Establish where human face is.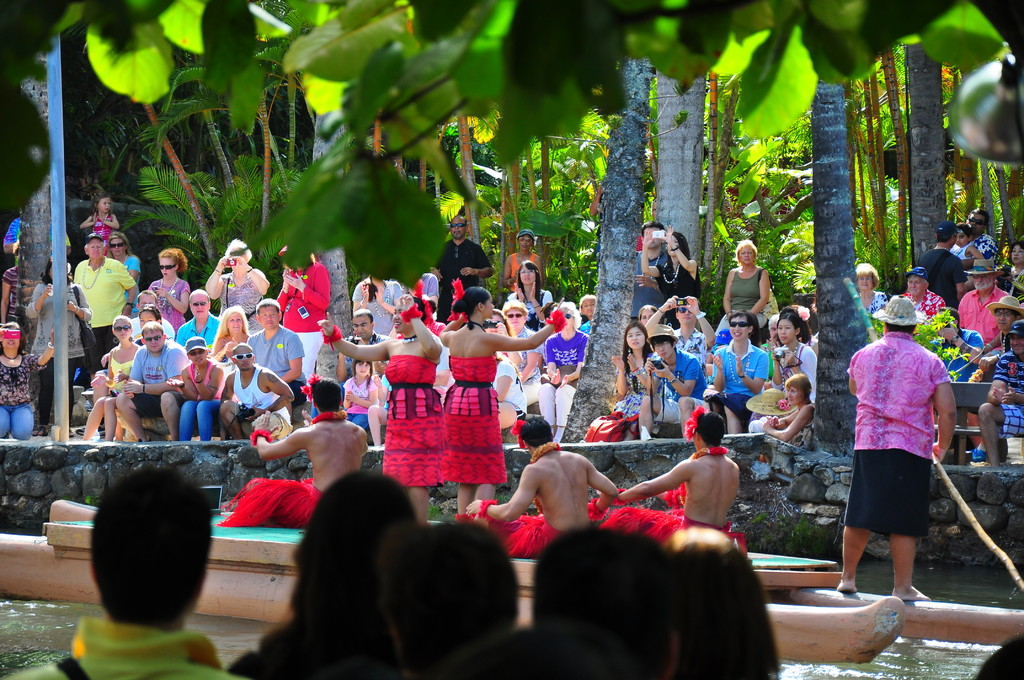
Established at 967:213:988:231.
